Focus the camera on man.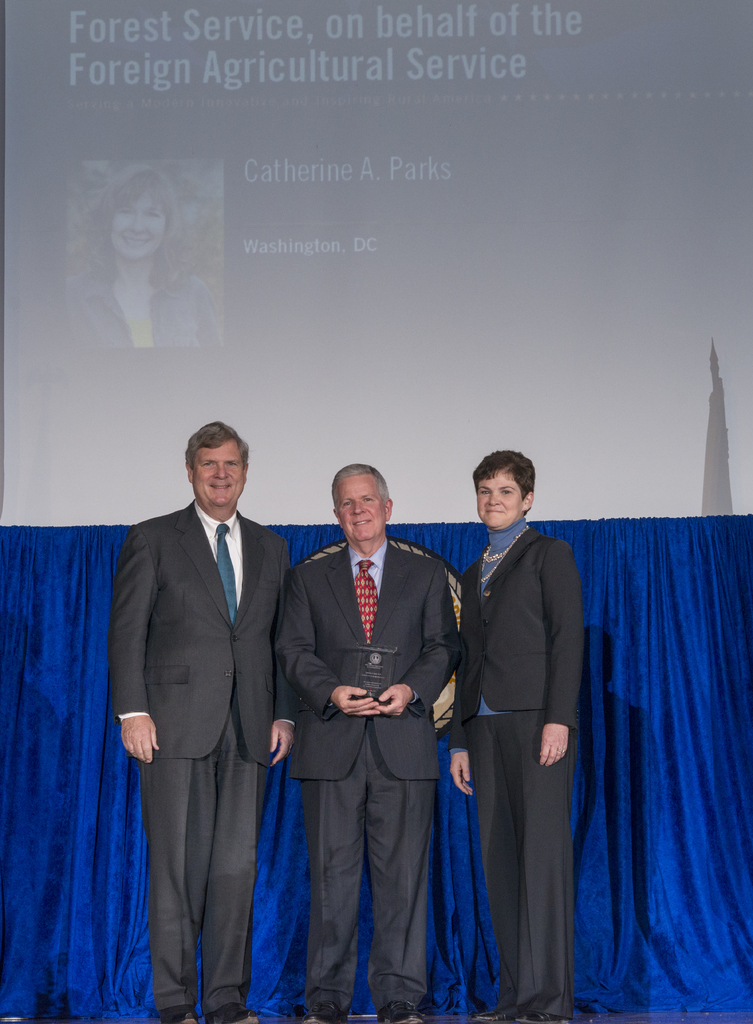
Focus region: 269/464/464/1023.
